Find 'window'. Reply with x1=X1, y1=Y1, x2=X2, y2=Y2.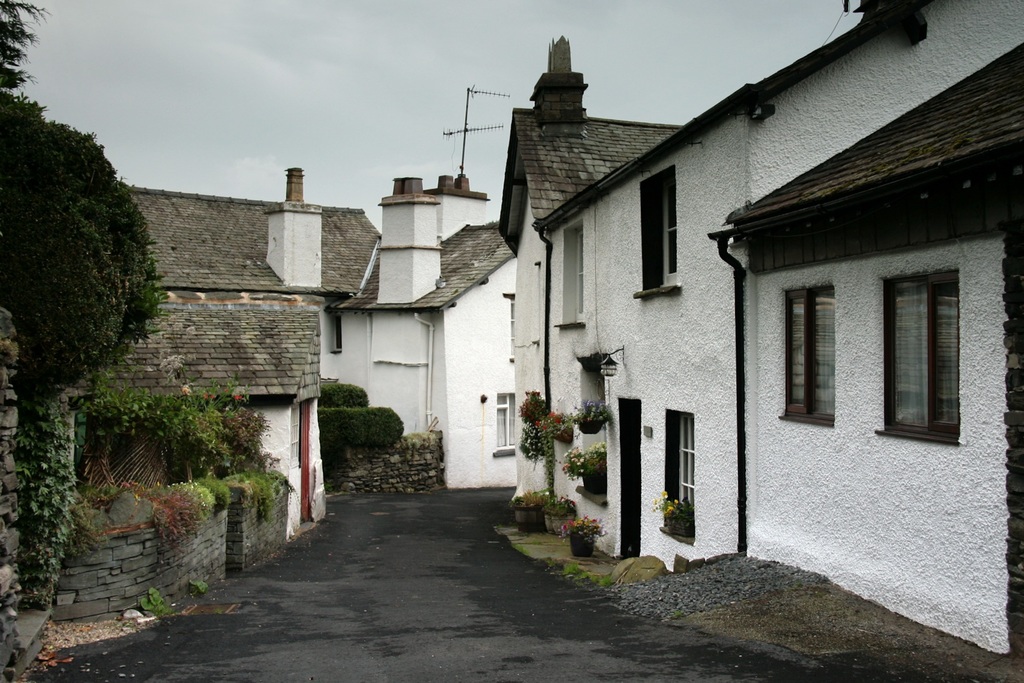
x1=636, y1=165, x2=681, y2=299.
